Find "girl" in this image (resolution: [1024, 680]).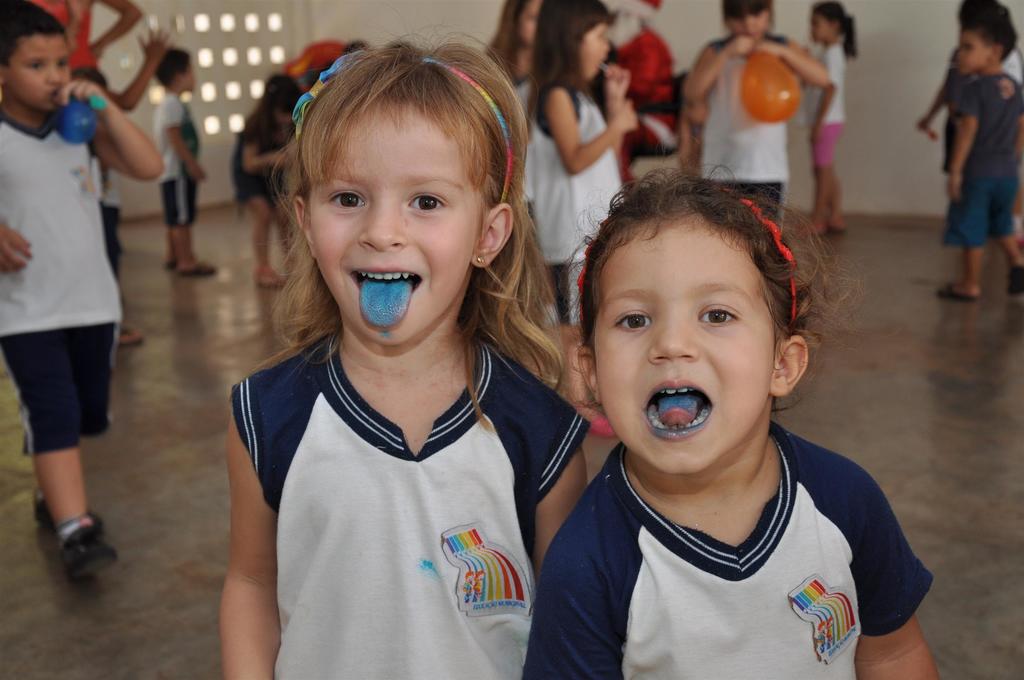
crop(524, 137, 936, 679).
